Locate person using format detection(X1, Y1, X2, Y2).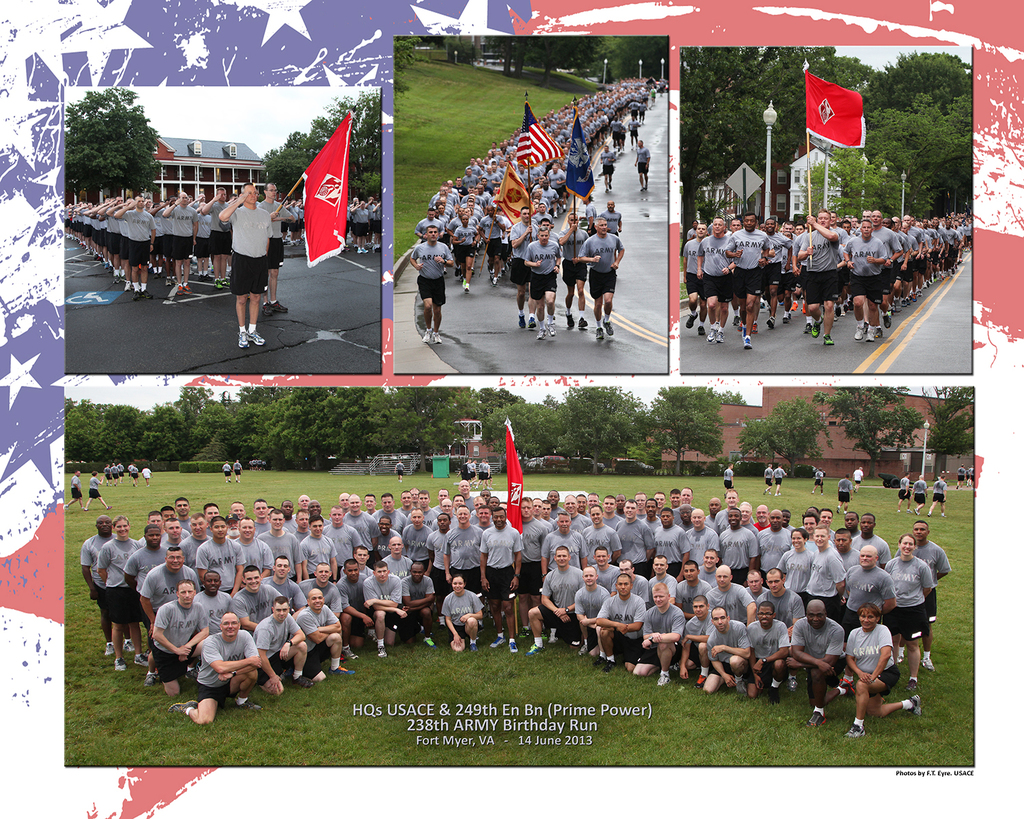
detection(642, 556, 681, 607).
